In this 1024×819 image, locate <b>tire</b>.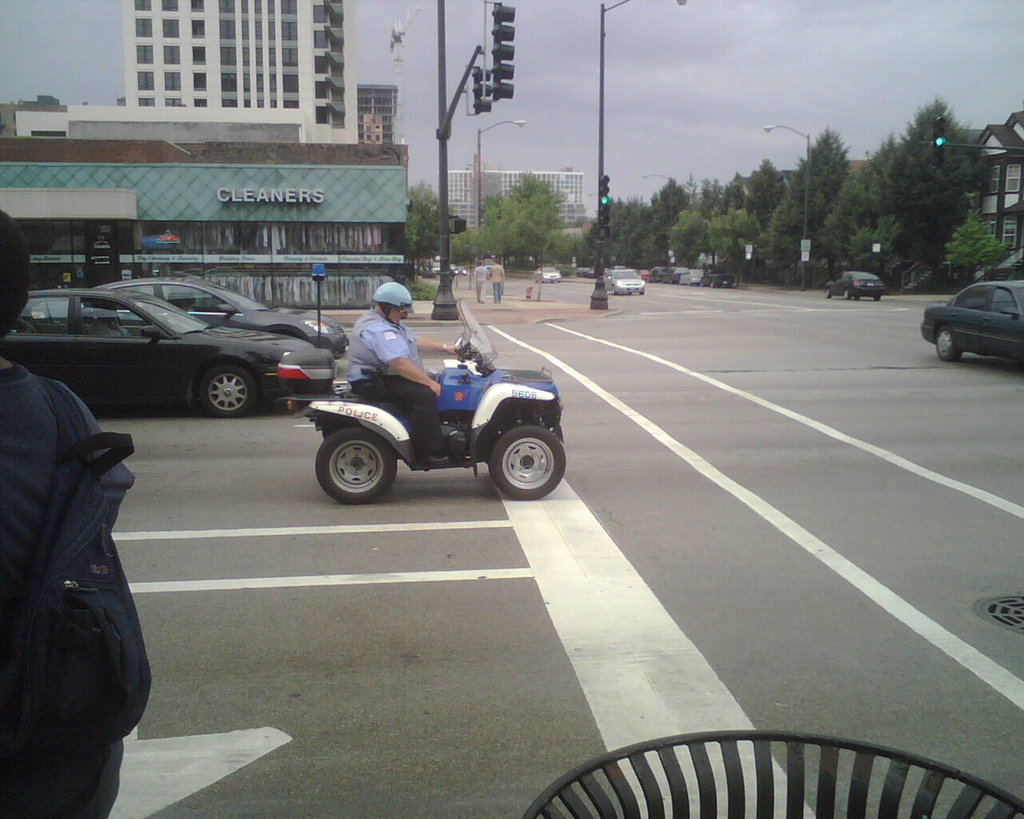
Bounding box: bbox(667, 280, 674, 286).
